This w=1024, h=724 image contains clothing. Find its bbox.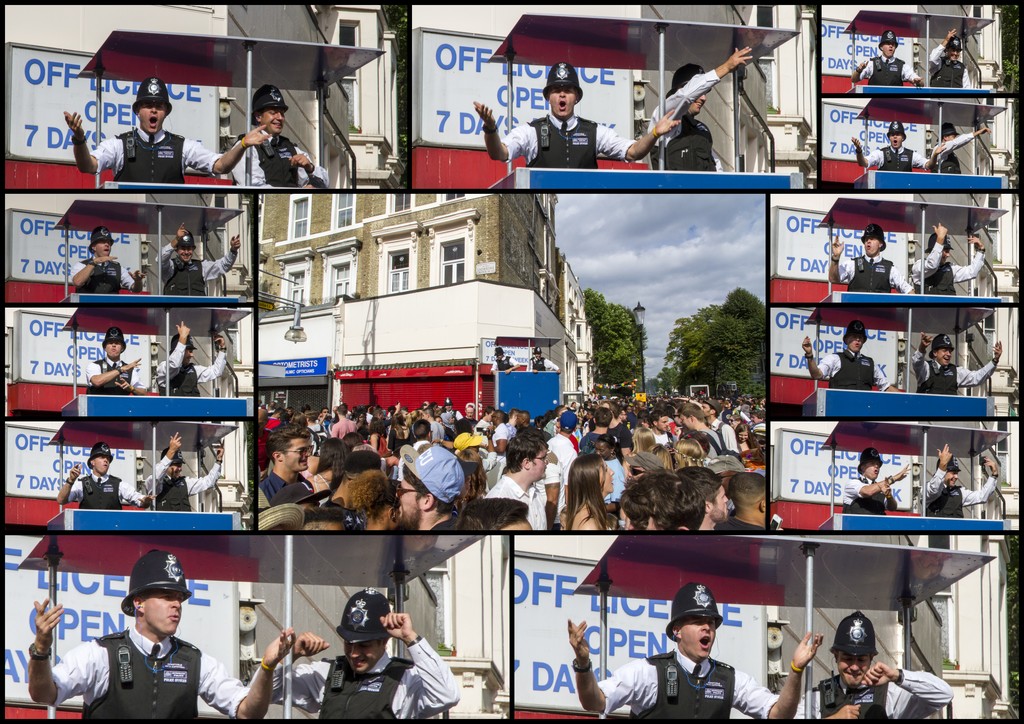
detection(929, 44, 976, 92).
